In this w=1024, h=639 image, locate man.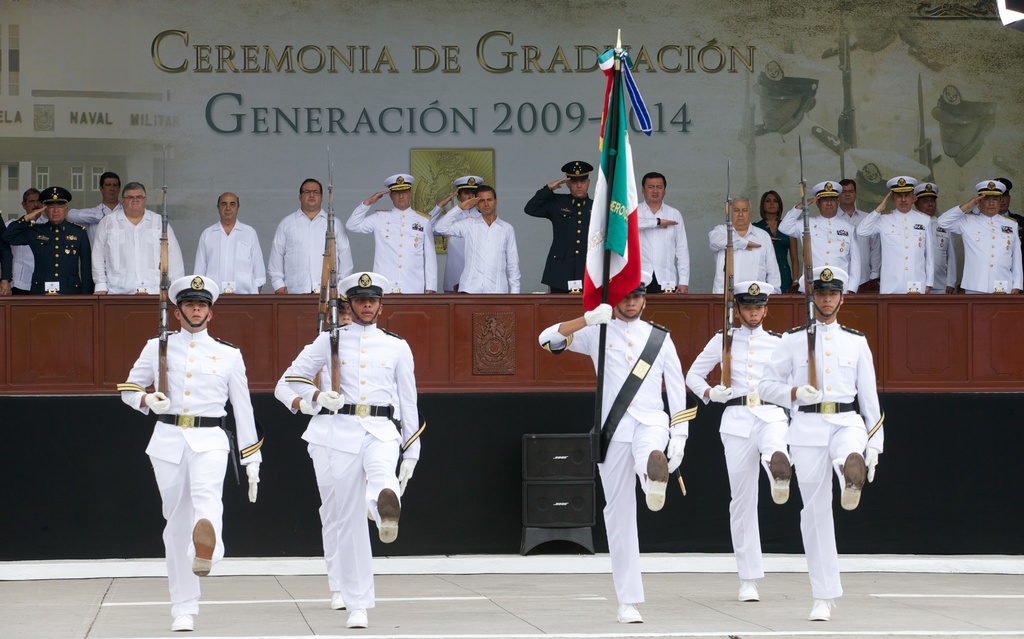
Bounding box: box=[0, 219, 13, 294].
